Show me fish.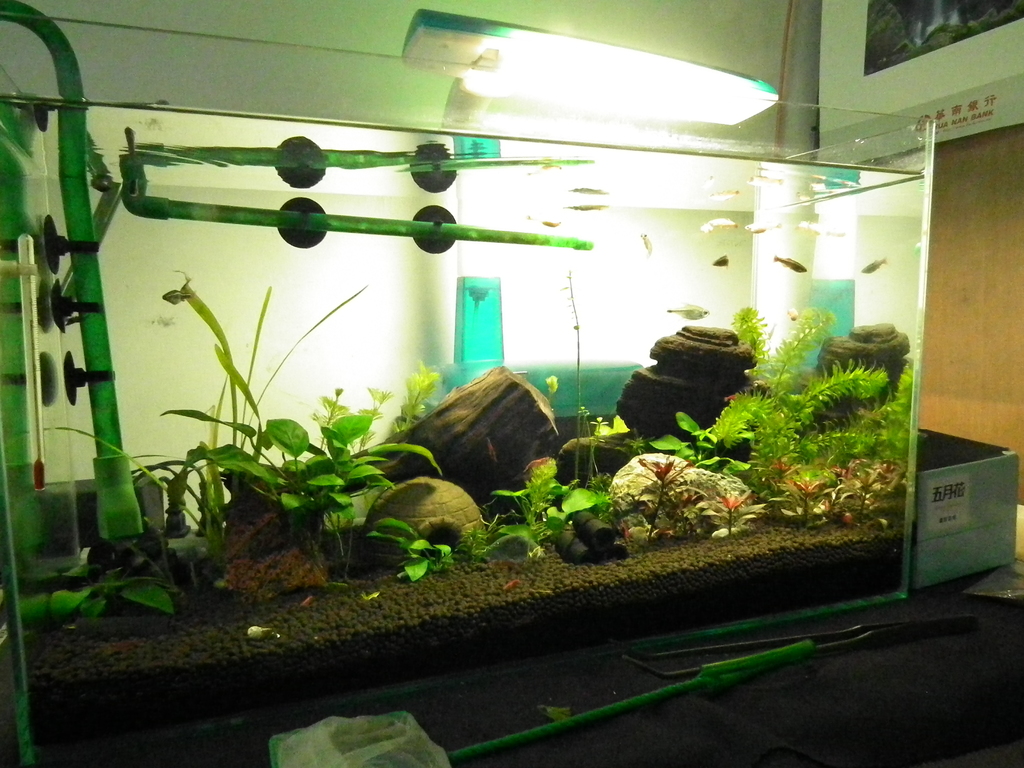
fish is here: bbox(158, 284, 188, 305).
